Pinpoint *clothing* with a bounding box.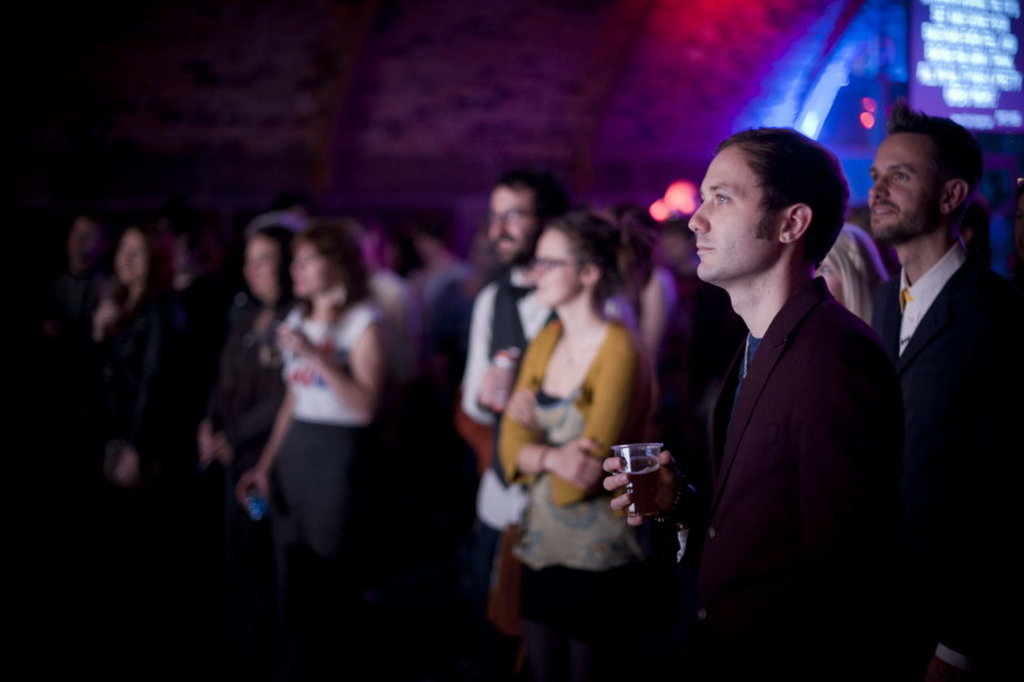
select_region(209, 301, 287, 461).
